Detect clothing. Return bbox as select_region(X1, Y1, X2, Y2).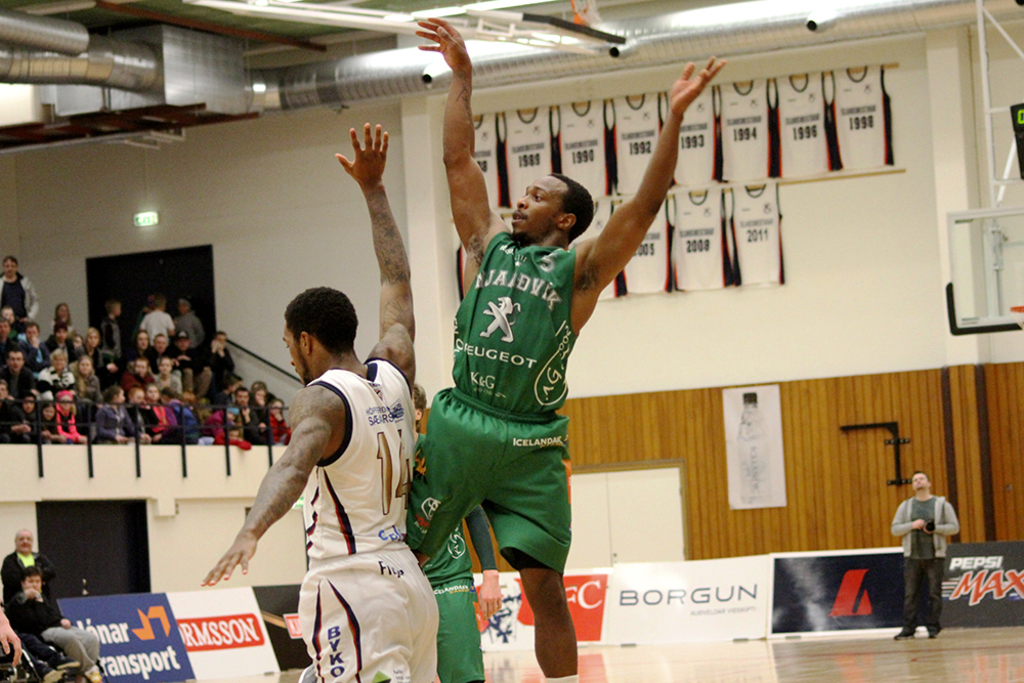
select_region(5, 365, 40, 402).
